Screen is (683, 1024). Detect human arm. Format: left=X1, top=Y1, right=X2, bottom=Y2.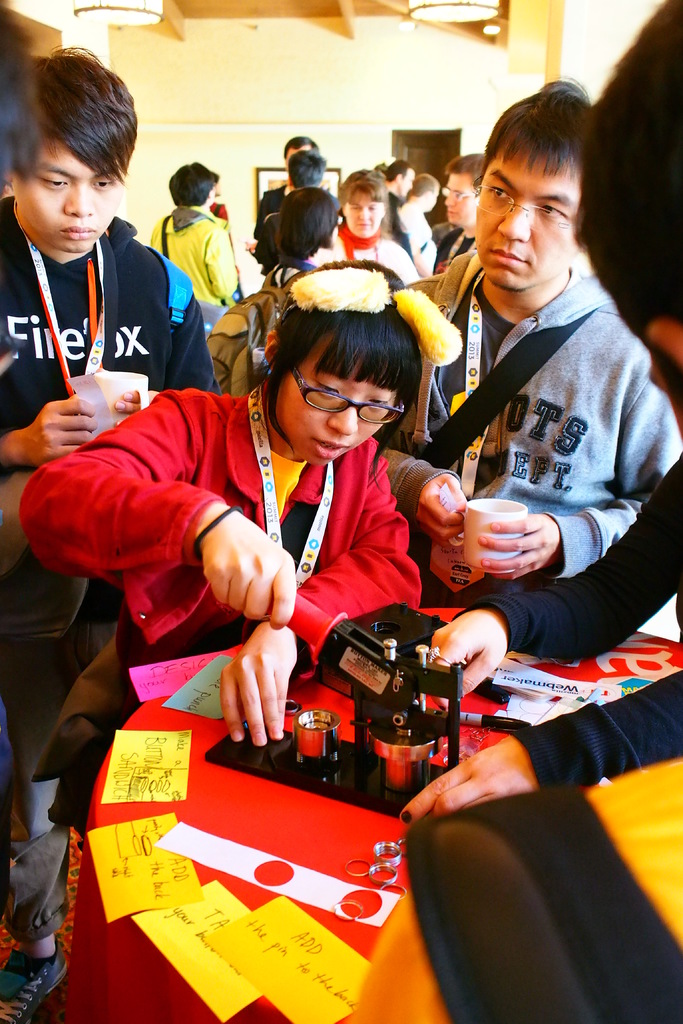
left=106, top=256, right=215, bottom=419.
